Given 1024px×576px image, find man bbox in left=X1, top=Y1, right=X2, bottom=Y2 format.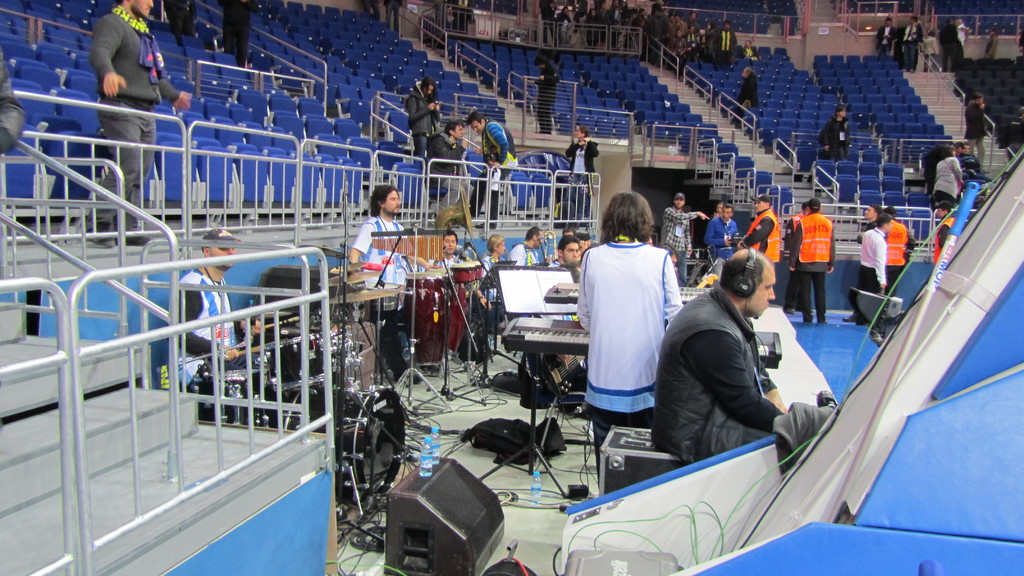
left=508, top=224, right=545, bottom=269.
